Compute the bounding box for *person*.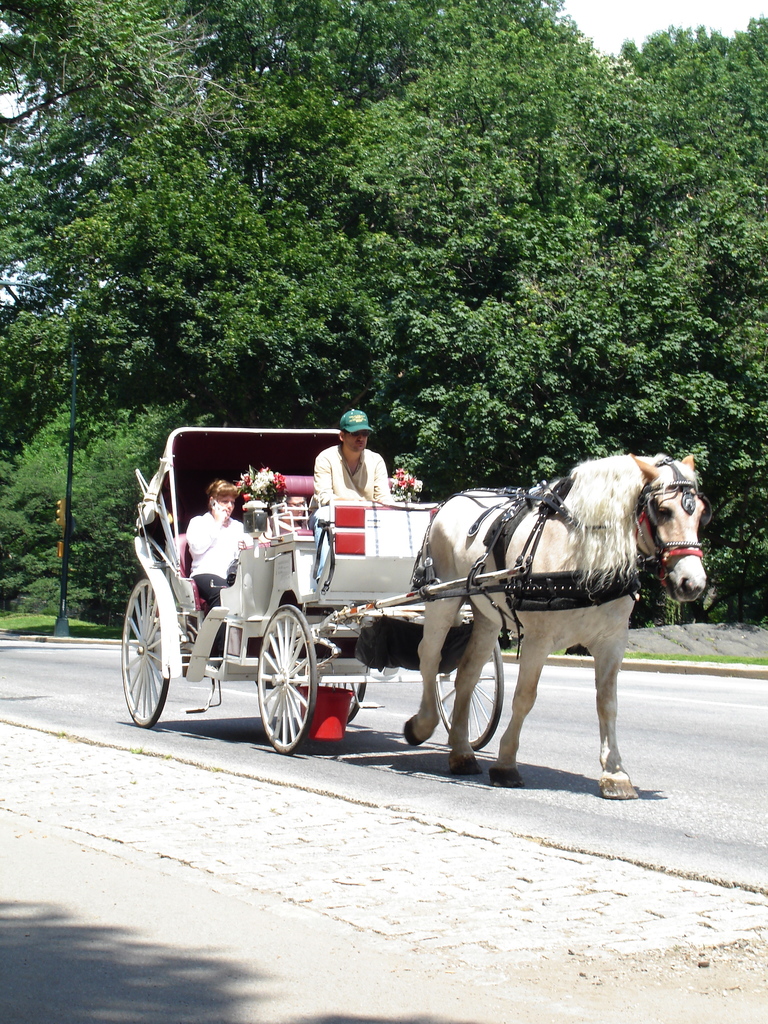
{"left": 189, "top": 479, "right": 248, "bottom": 605}.
